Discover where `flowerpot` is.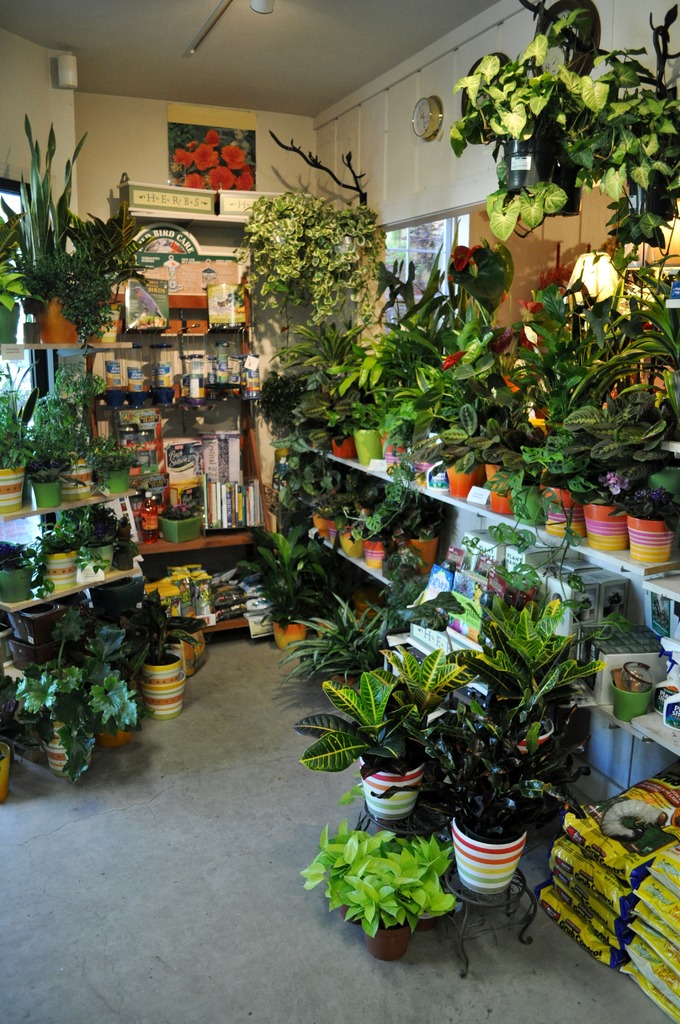
Discovered at x1=30 y1=481 x2=61 y2=515.
